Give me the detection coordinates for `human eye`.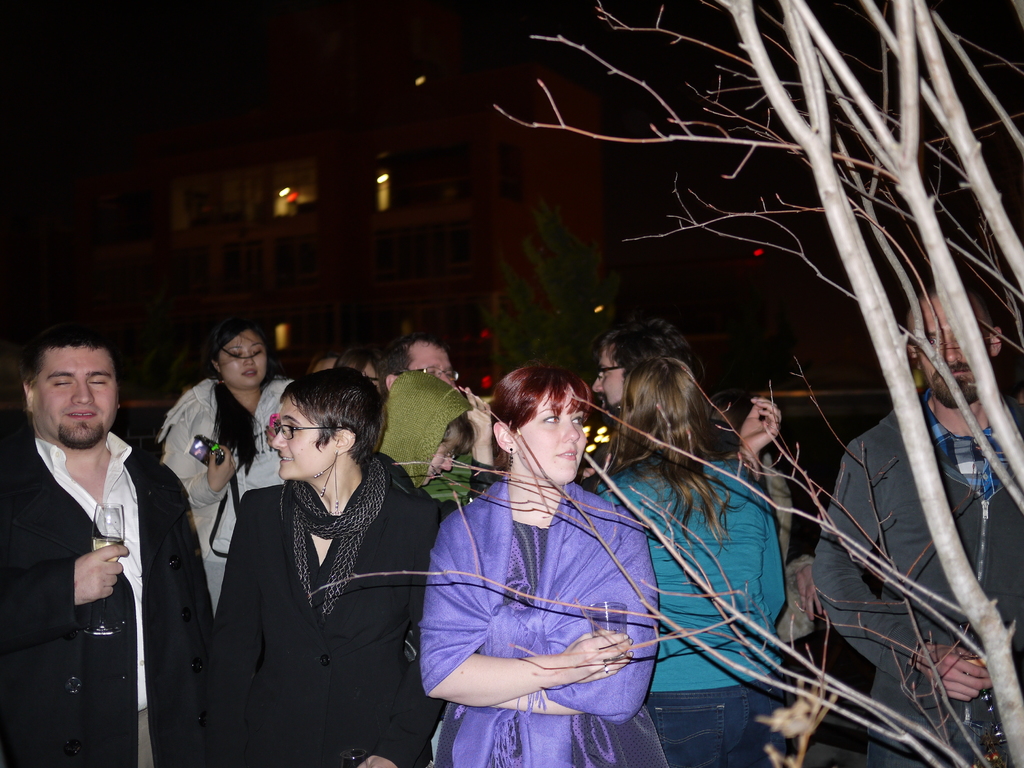
541,412,562,426.
